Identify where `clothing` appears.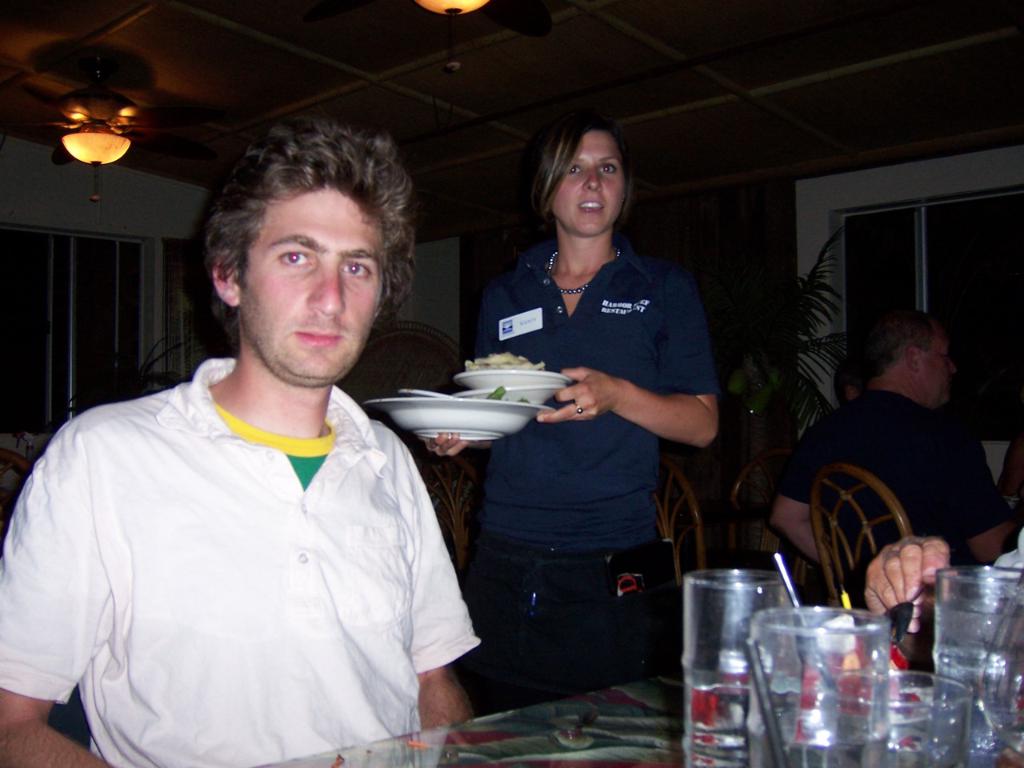
Appears at rect(24, 323, 462, 753).
